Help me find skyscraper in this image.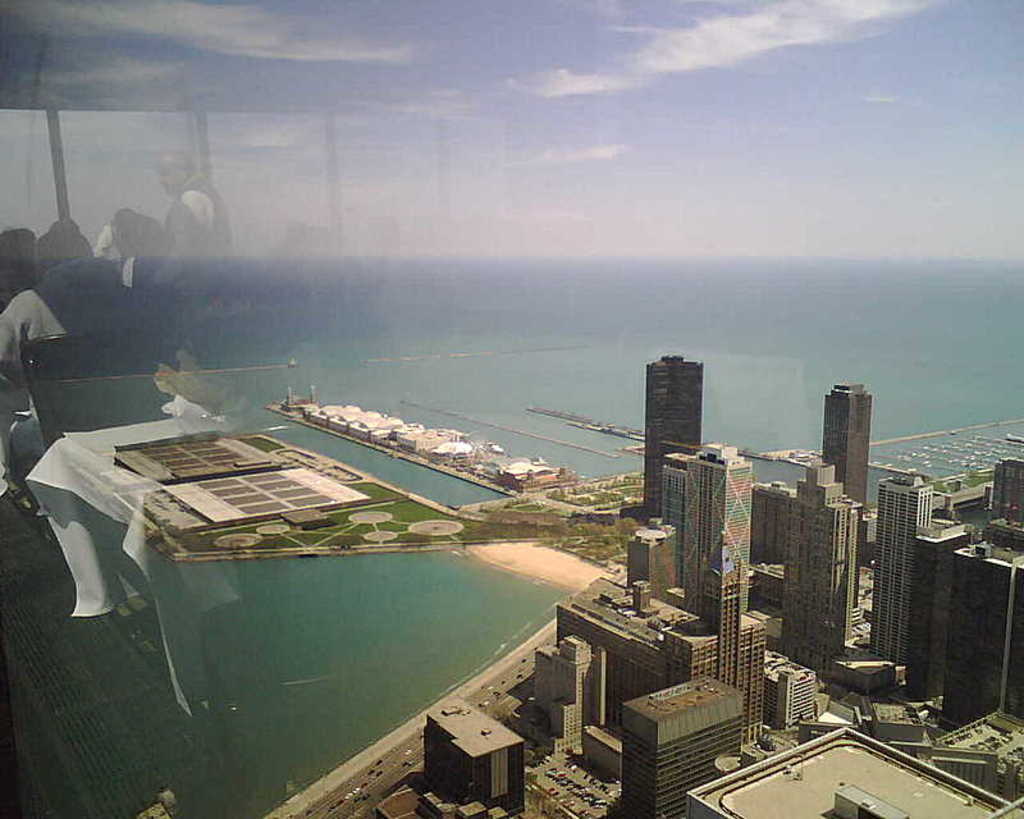
Found it: bbox(561, 436, 783, 737).
